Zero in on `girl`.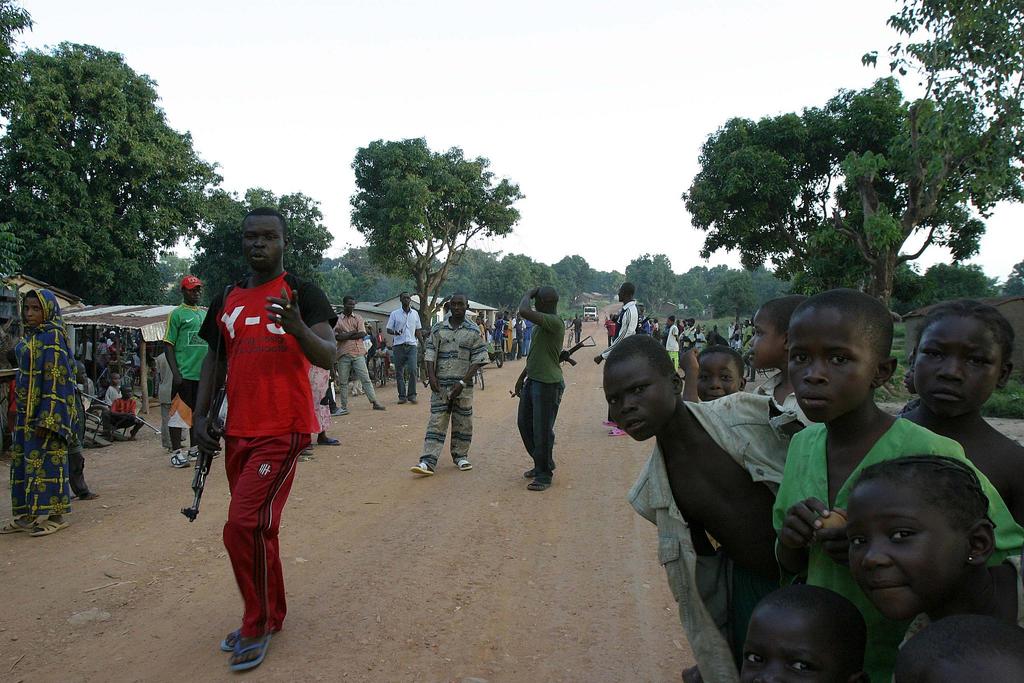
Zeroed in: Rect(844, 448, 1023, 682).
